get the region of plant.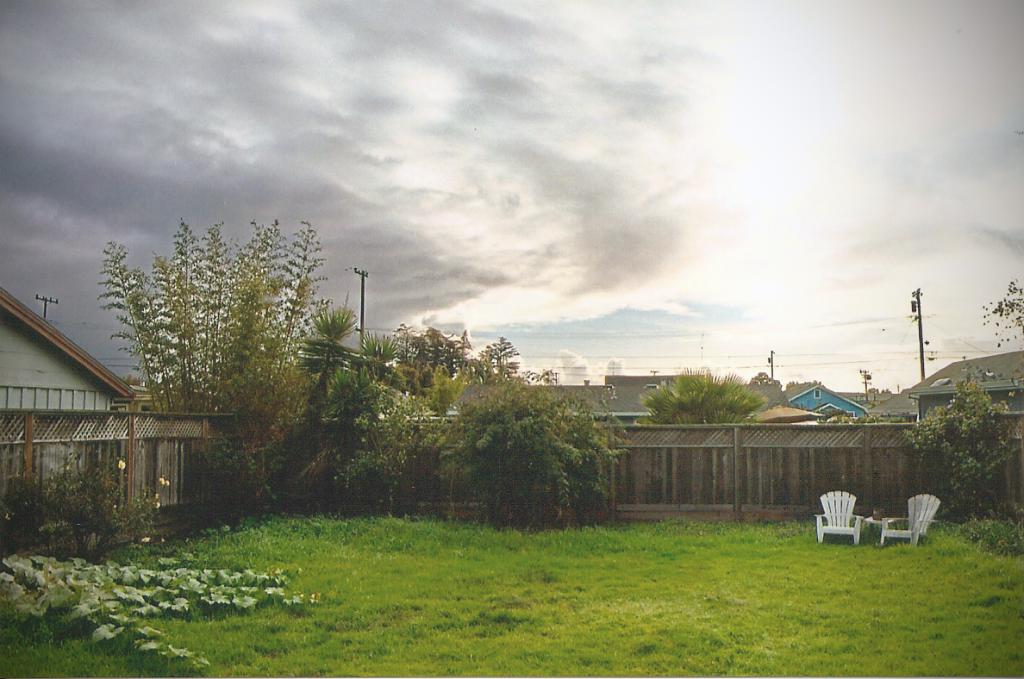
x1=639, y1=363, x2=772, y2=424.
